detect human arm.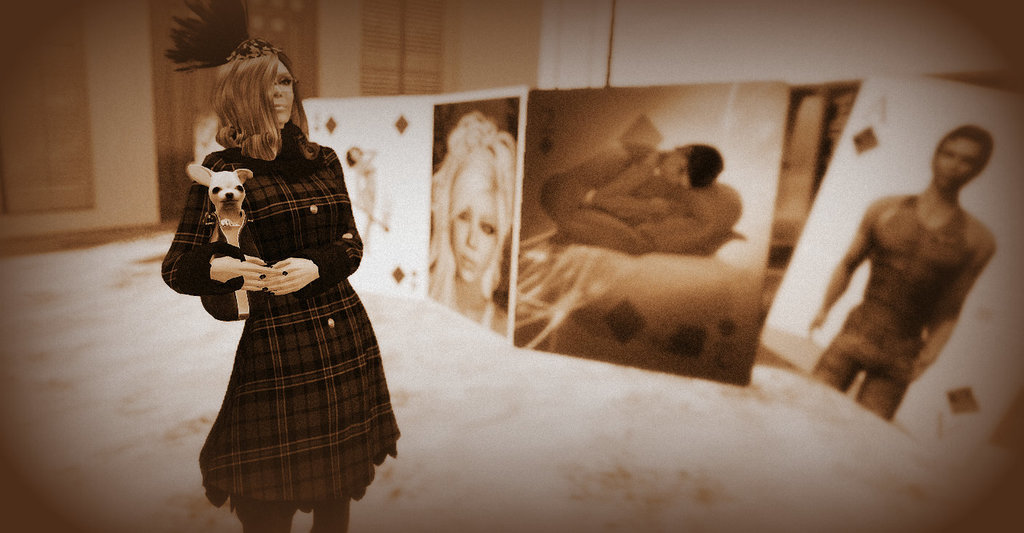
Detected at <bbox>260, 156, 366, 297</bbox>.
